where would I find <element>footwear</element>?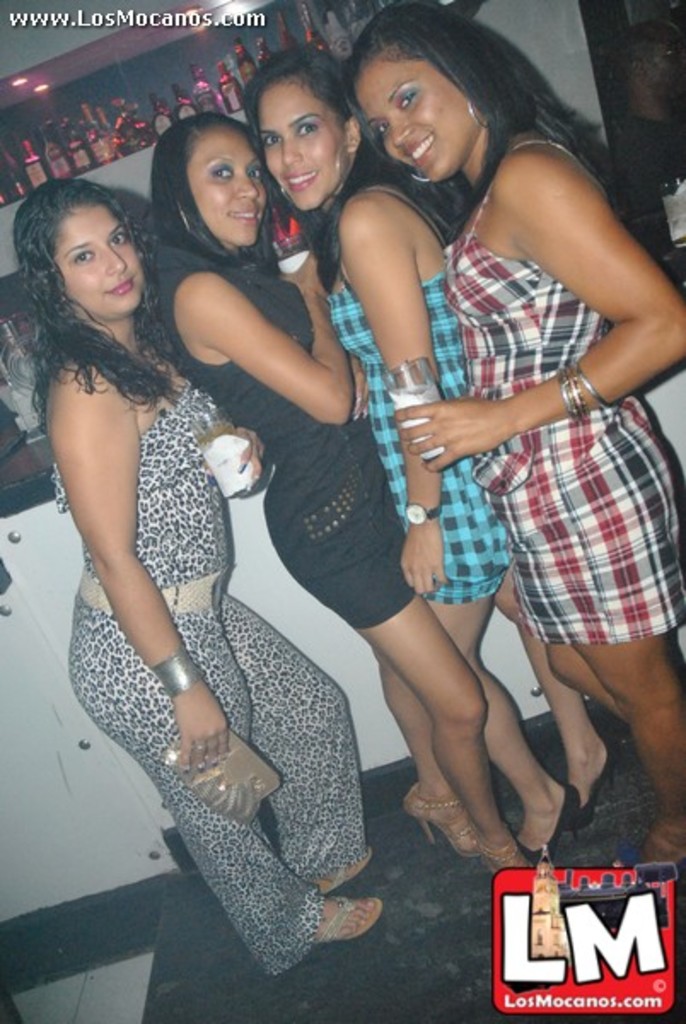
At crop(321, 838, 375, 894).
